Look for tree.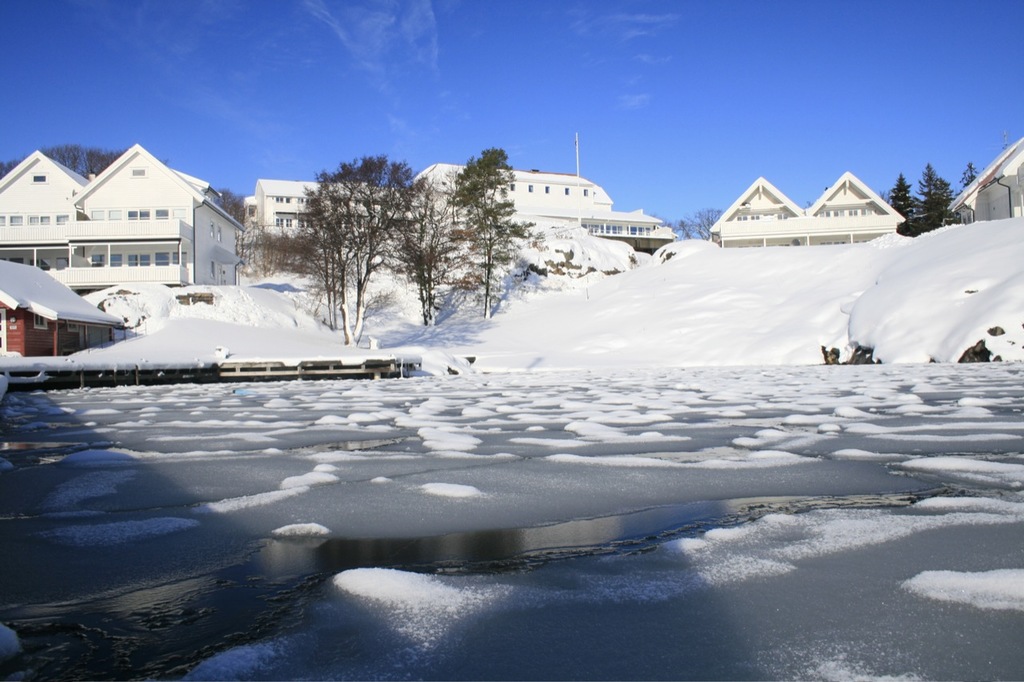
Found: <region>442, 147, 537, 322</region>.
